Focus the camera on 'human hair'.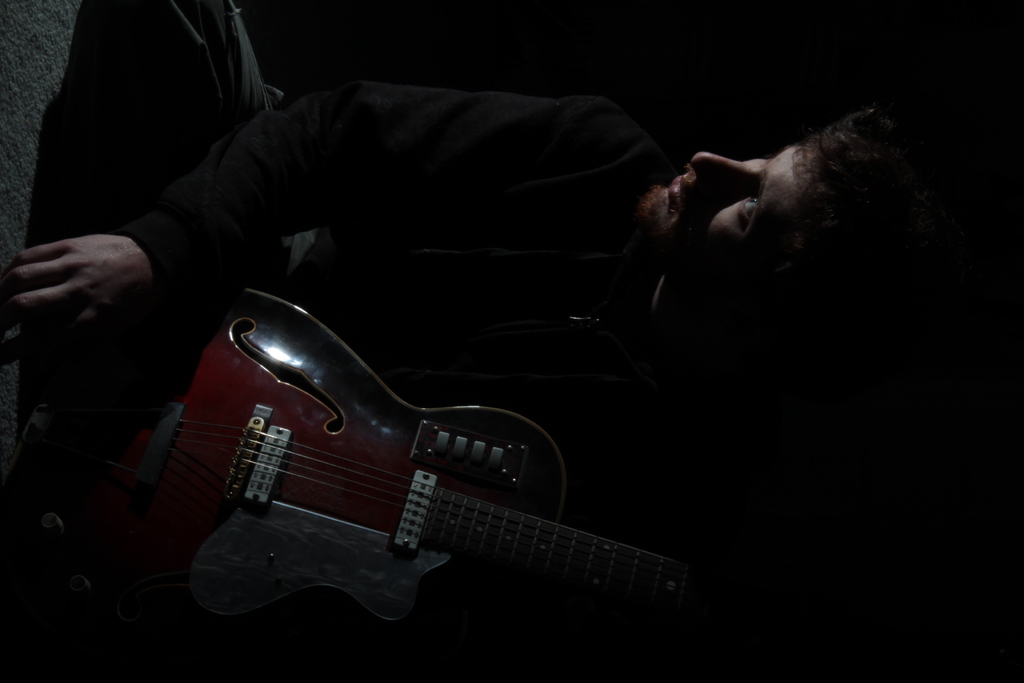
Focus region: (x1=791, y1=109, x2=934, y2=253).
